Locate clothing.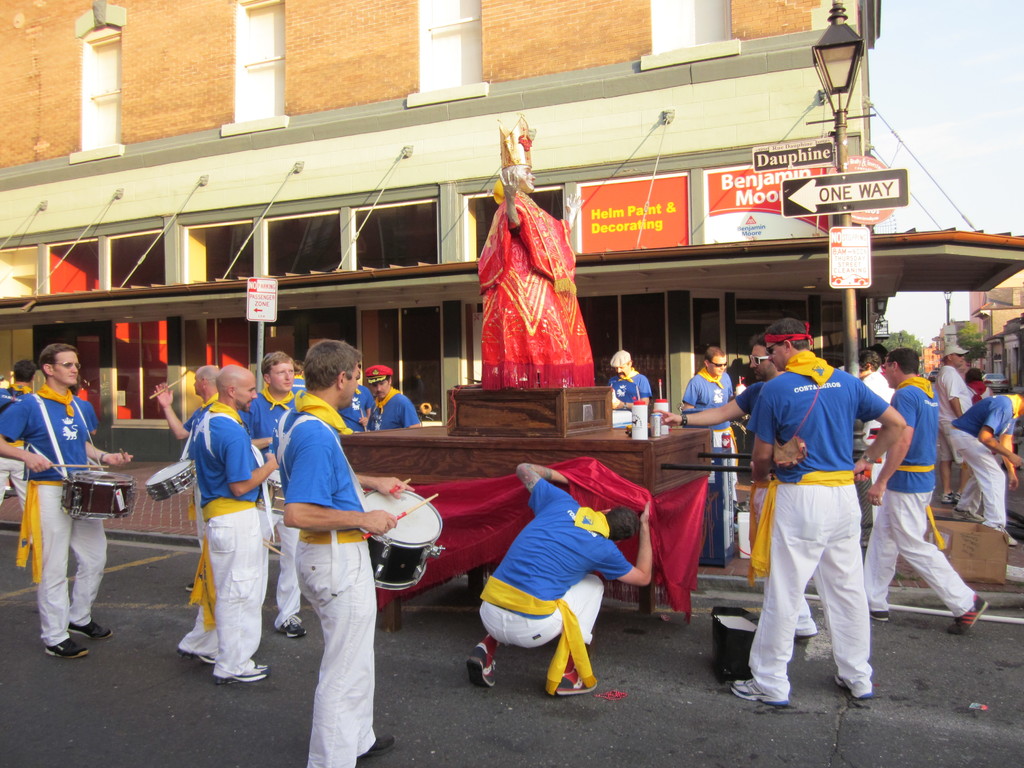
Bounding box: box(176, 400, 269, 678).
